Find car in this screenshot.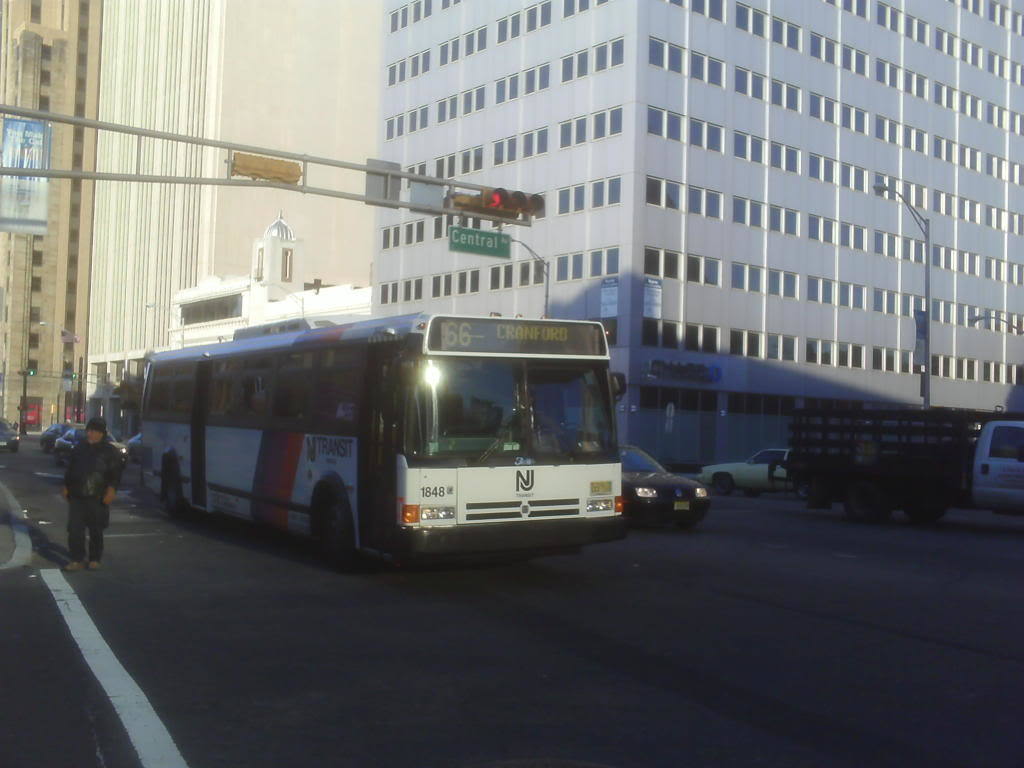
The bounding box for car is detection(625, 437, 709, 526).
